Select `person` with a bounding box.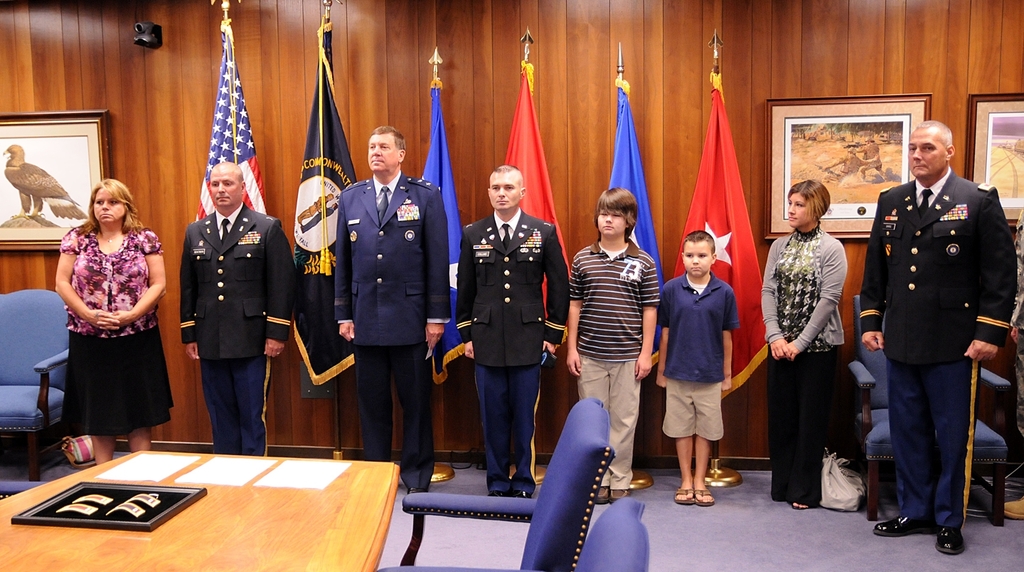
detection(334, 126, 451, 493).
